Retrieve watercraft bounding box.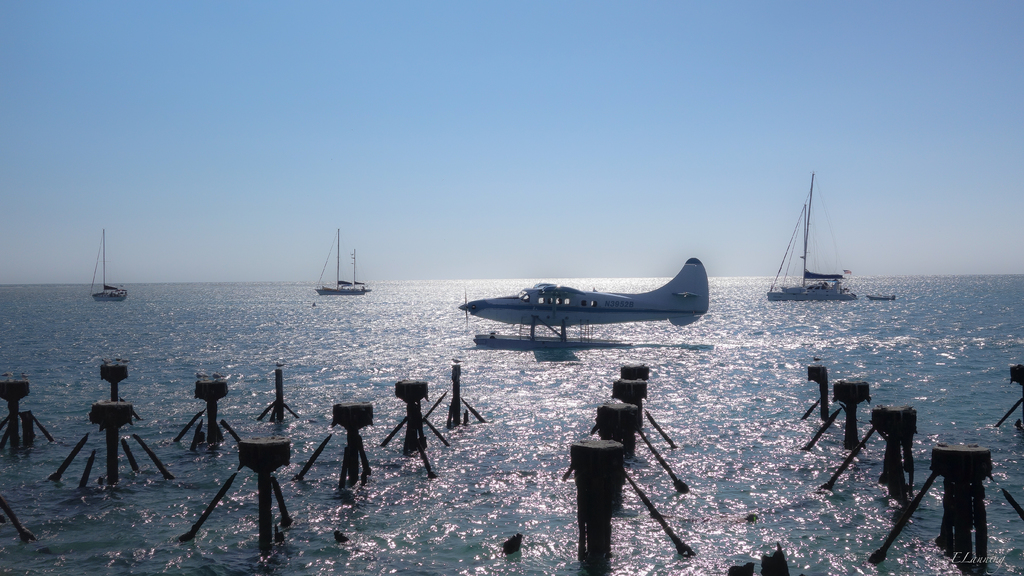
Bounding box: 870, 293, 894, 298.
